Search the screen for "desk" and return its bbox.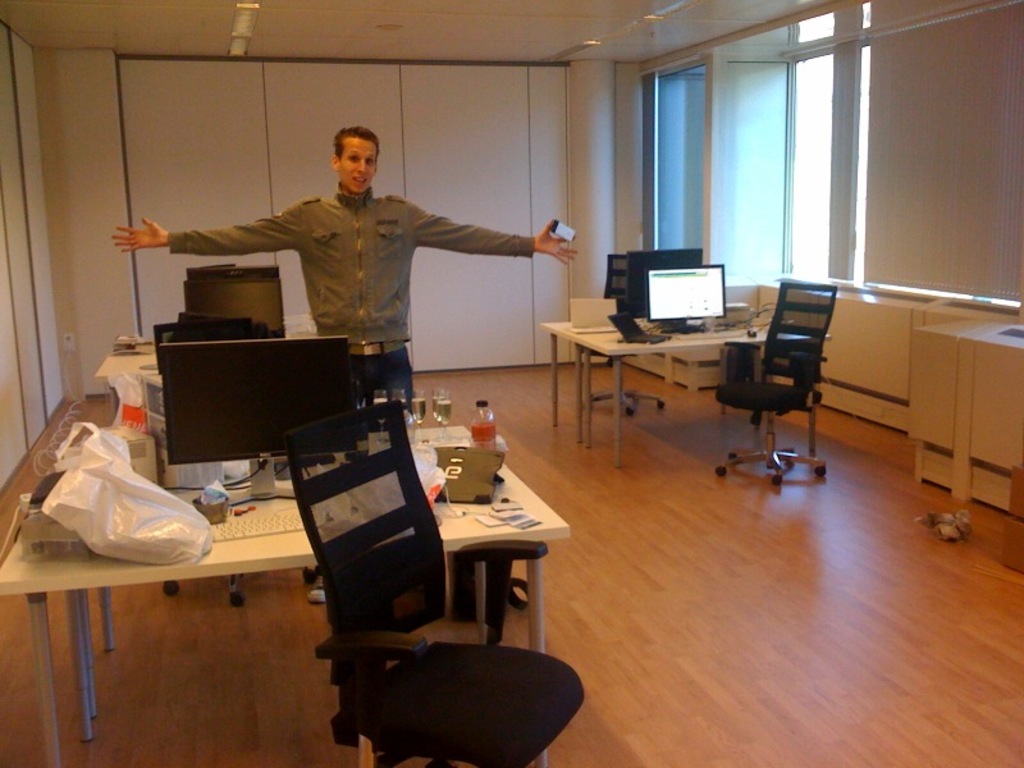
Found: {"x1": 541, "y1": 314, "x2": 819, "y2": 462}.
